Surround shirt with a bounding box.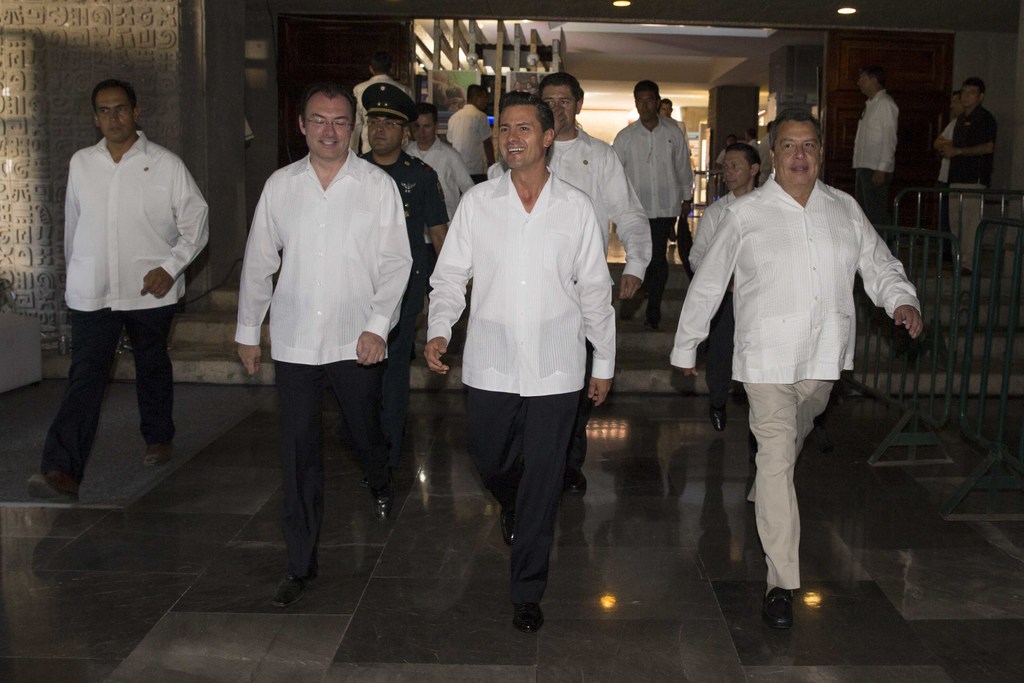
BBox(356, 74, 413, 151).
